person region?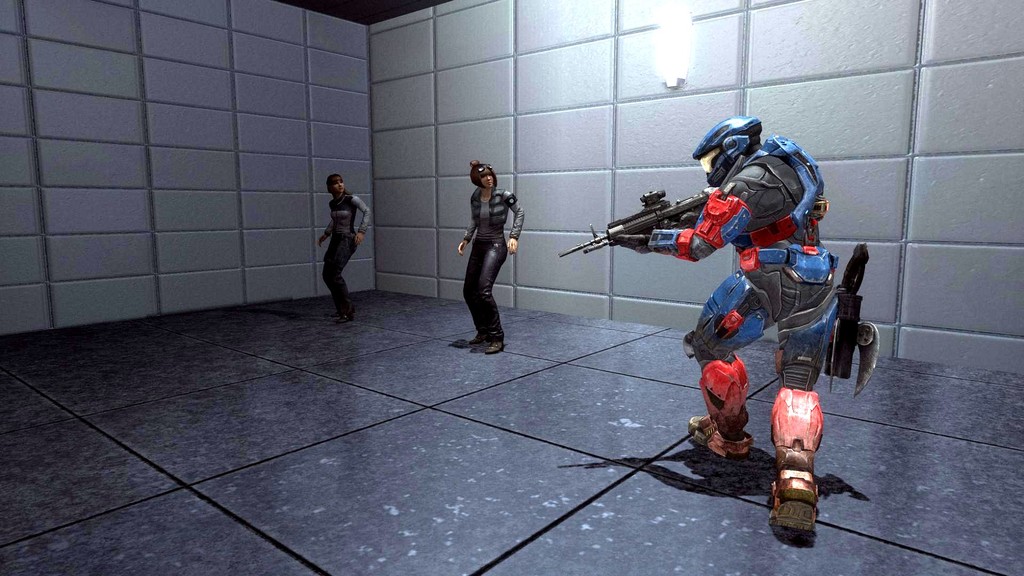
crop(455, 164, 526, 353)
